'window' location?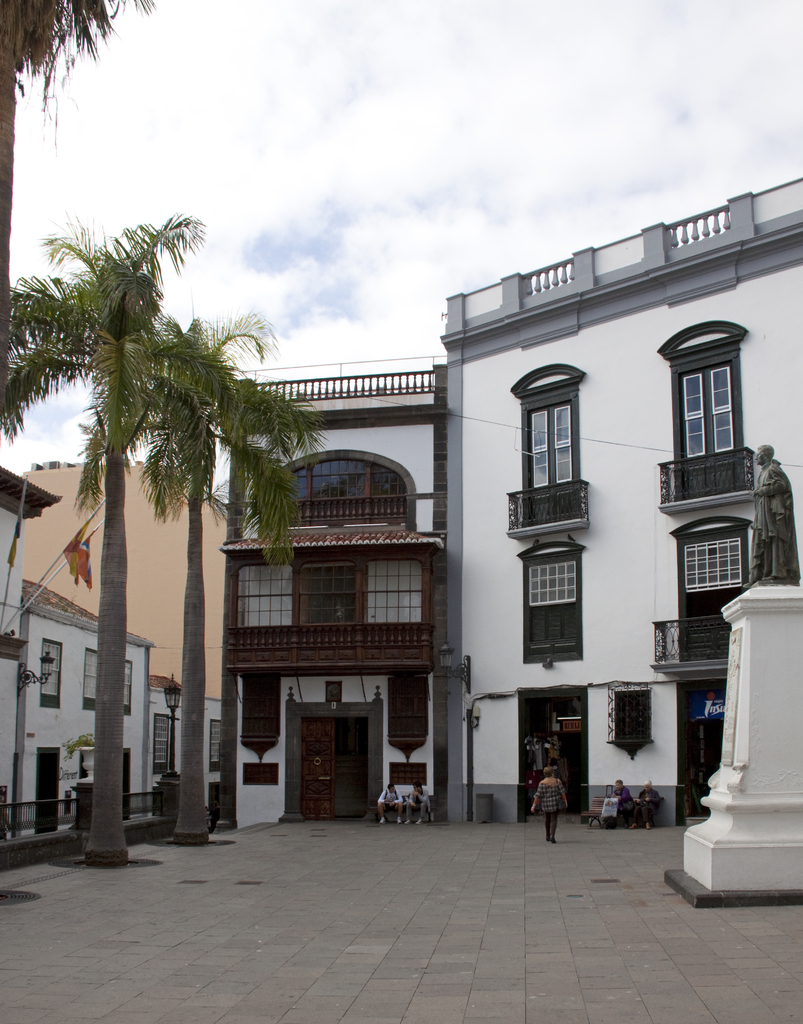
152,716,166,774
